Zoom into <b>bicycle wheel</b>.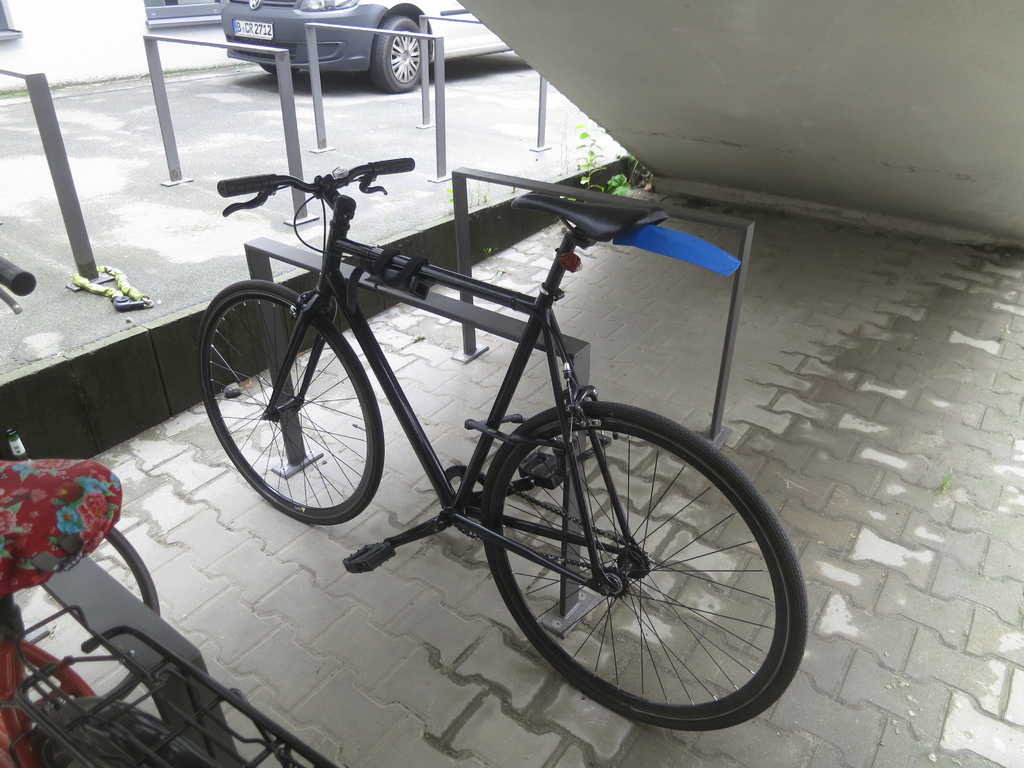
Zoom target: 197/277/382/528.
